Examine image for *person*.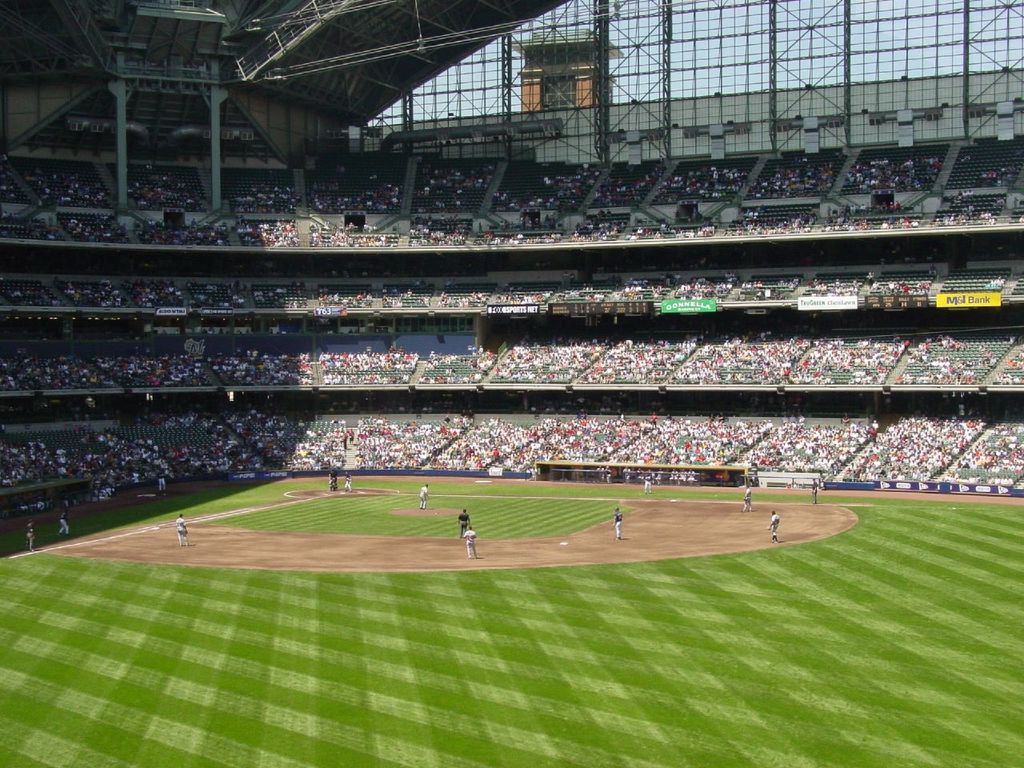
Examination result: {"left": 763, "top": 510, "right": 781, "bottom": 546}.
